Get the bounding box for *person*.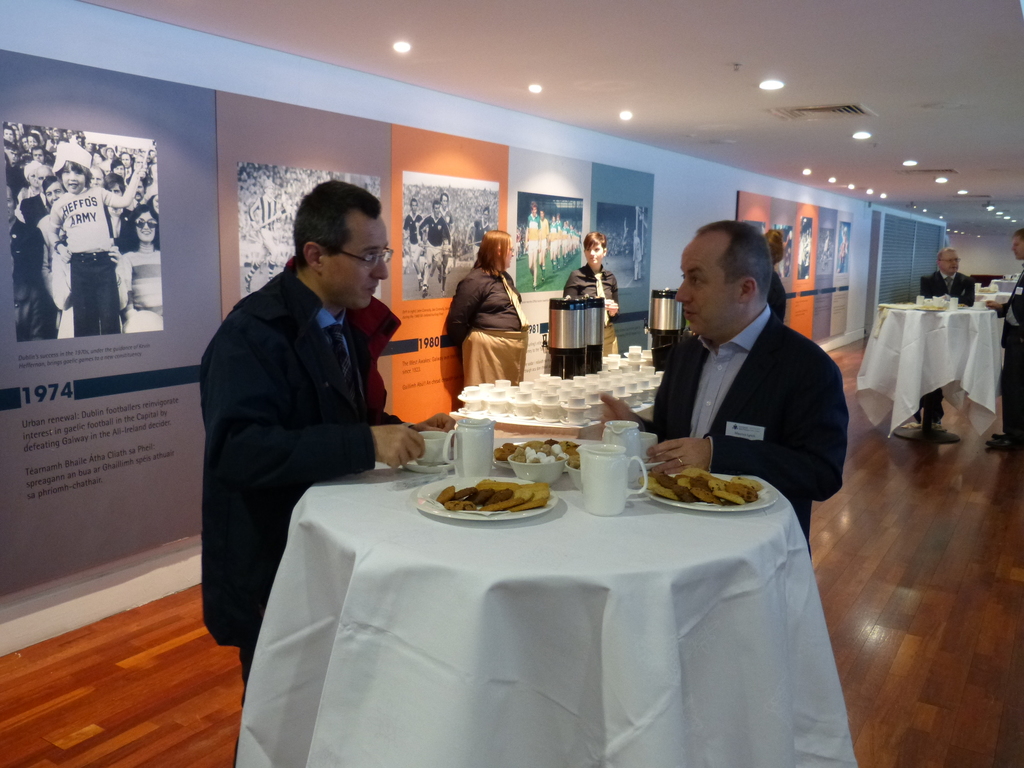
644, 208, 846, 527.
